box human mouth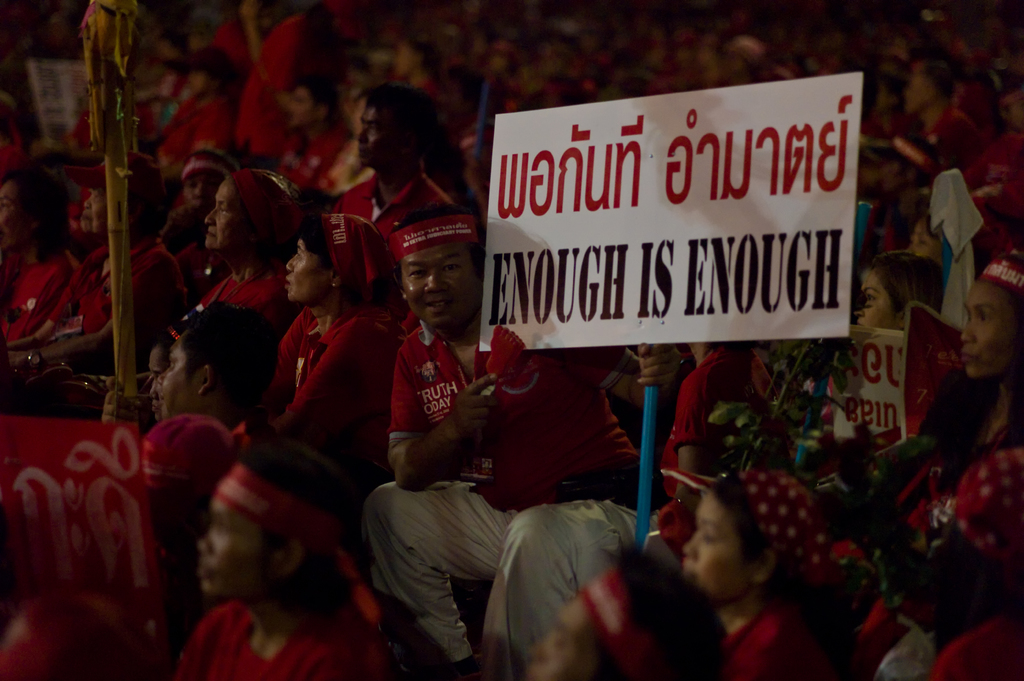
bbox=(426, 300, 455, 308)
